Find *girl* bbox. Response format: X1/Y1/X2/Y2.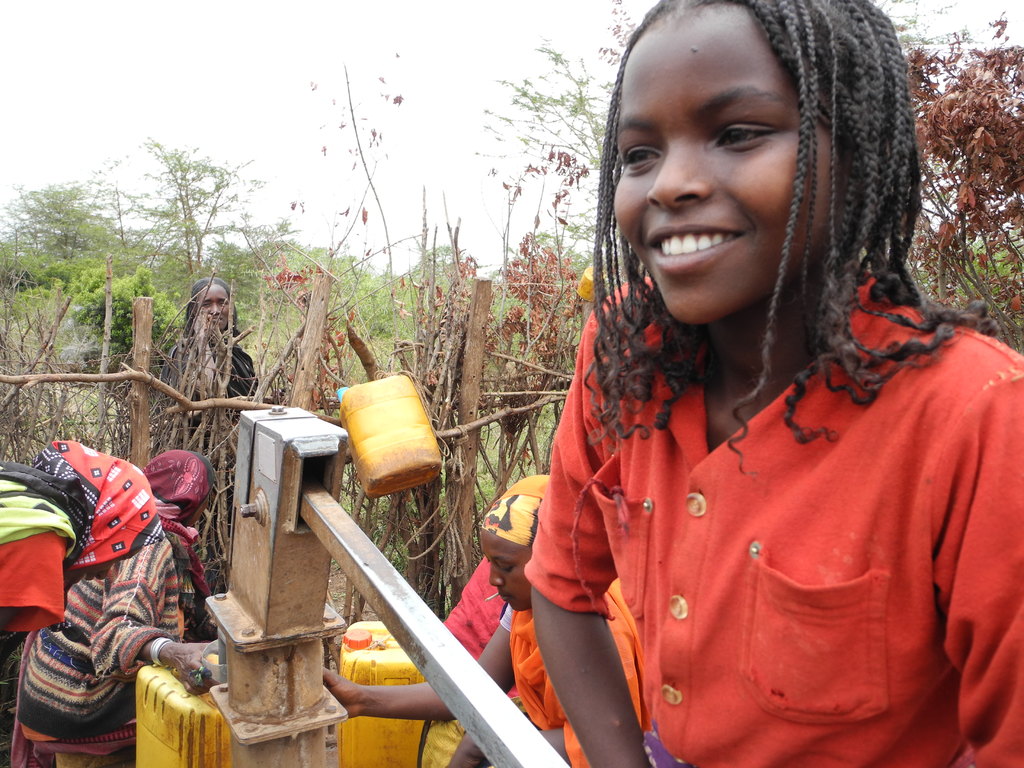
525/0/1023/767.
